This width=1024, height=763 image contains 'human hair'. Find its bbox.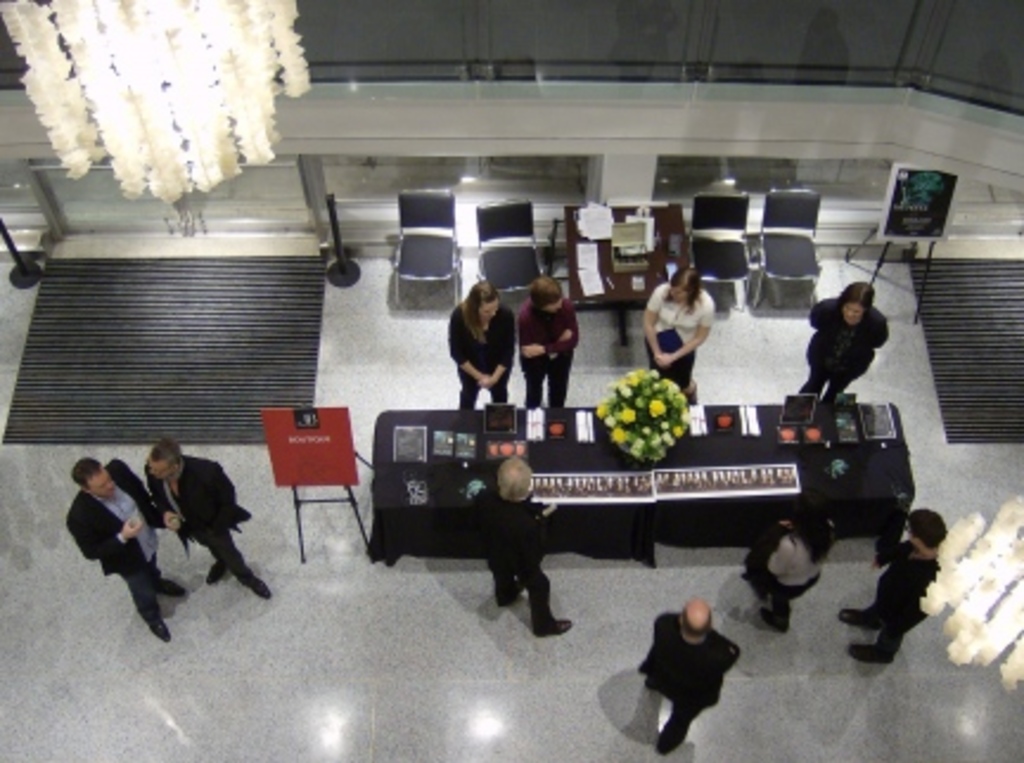
select_region(685, 604, 706, 633).
